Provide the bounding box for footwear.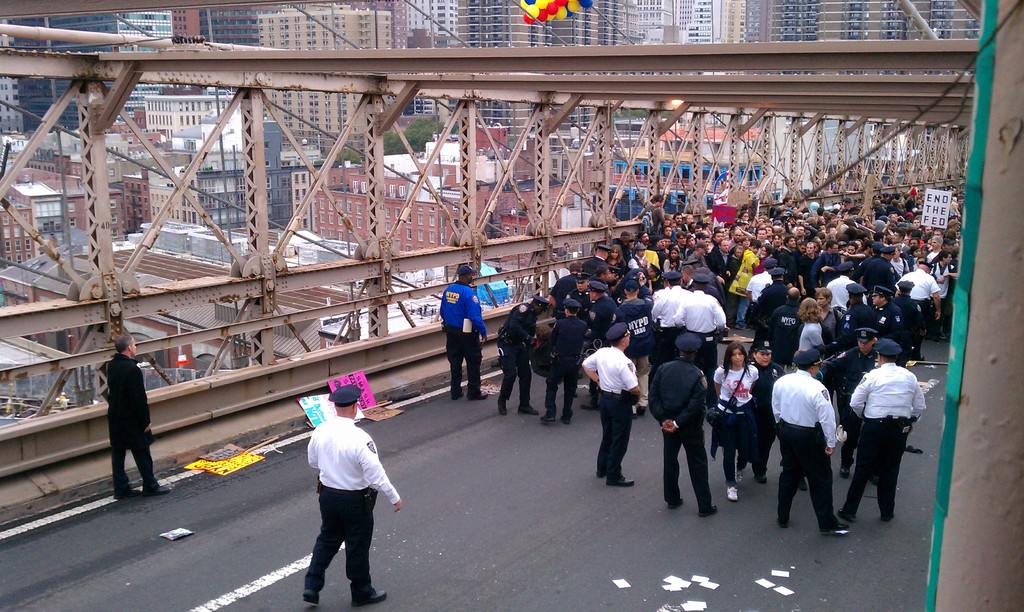
bbox=(118, 488, 139, 499).
